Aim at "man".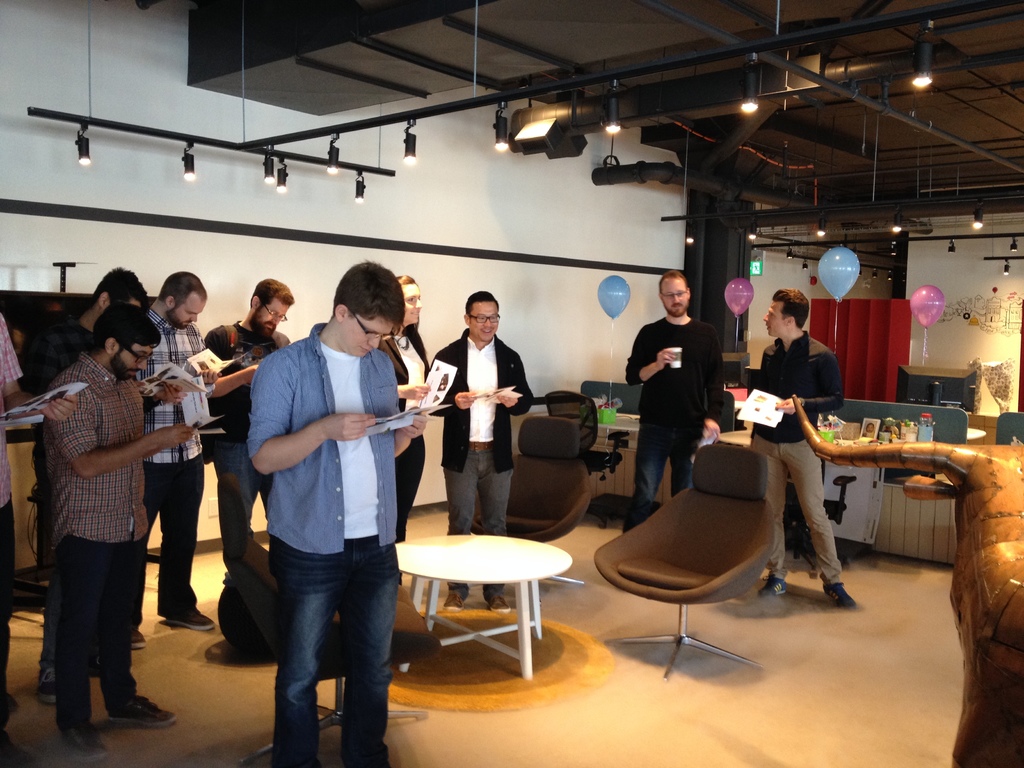
Aimed at pyautogui.locateOnScreen(429, 289, 536, 618).
